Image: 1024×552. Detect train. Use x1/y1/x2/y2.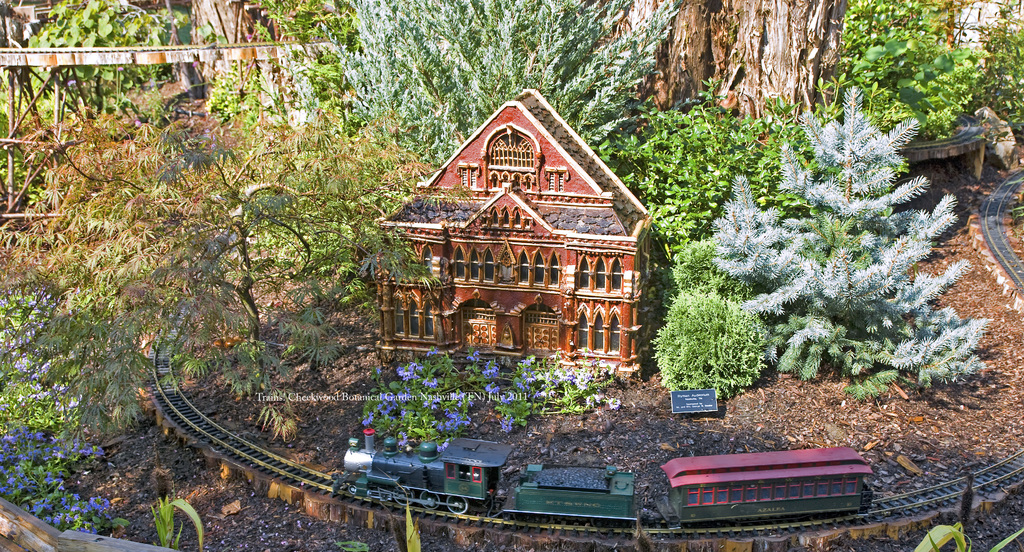
333/421/875/533.
